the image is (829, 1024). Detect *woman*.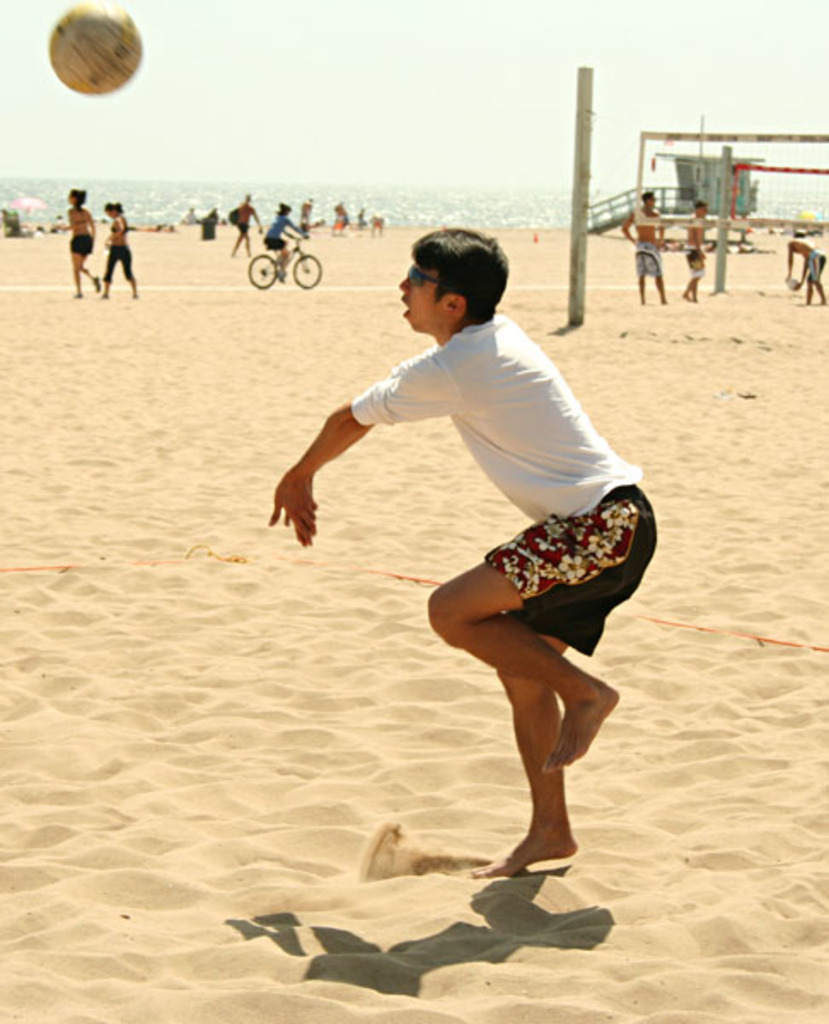
Detection: region(90, 203, 140, 299).
